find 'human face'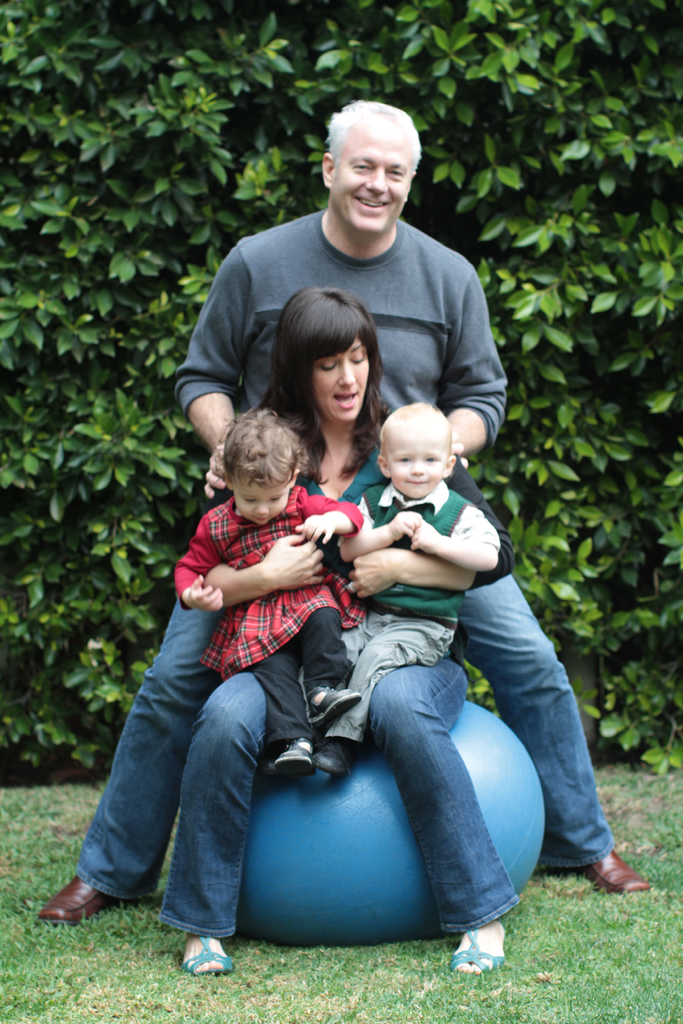
region(333, 129, 413, 228)
